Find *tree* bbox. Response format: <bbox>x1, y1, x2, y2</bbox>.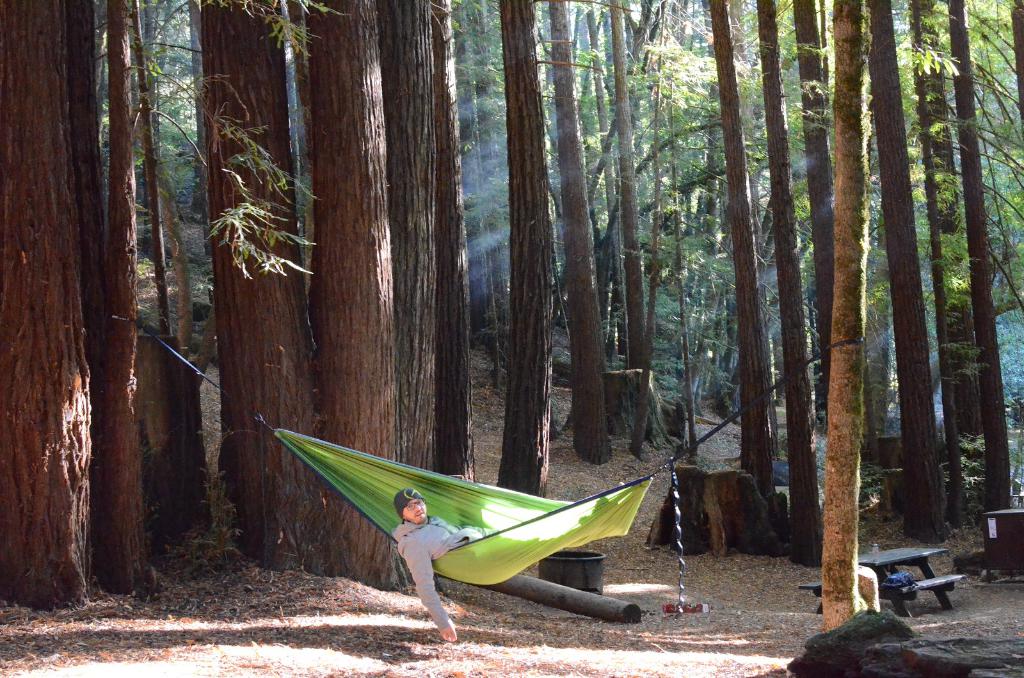
<bbox>0, 0, 93, 601</bbox>.
